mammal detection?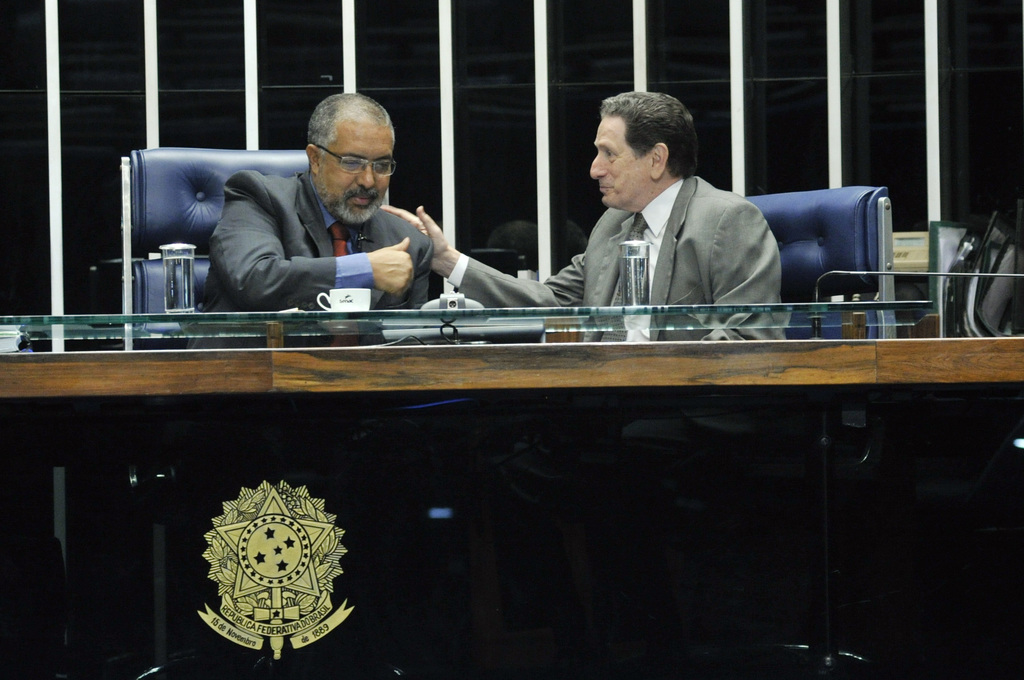
x1=186 y1=90 x2=436 y2=358
